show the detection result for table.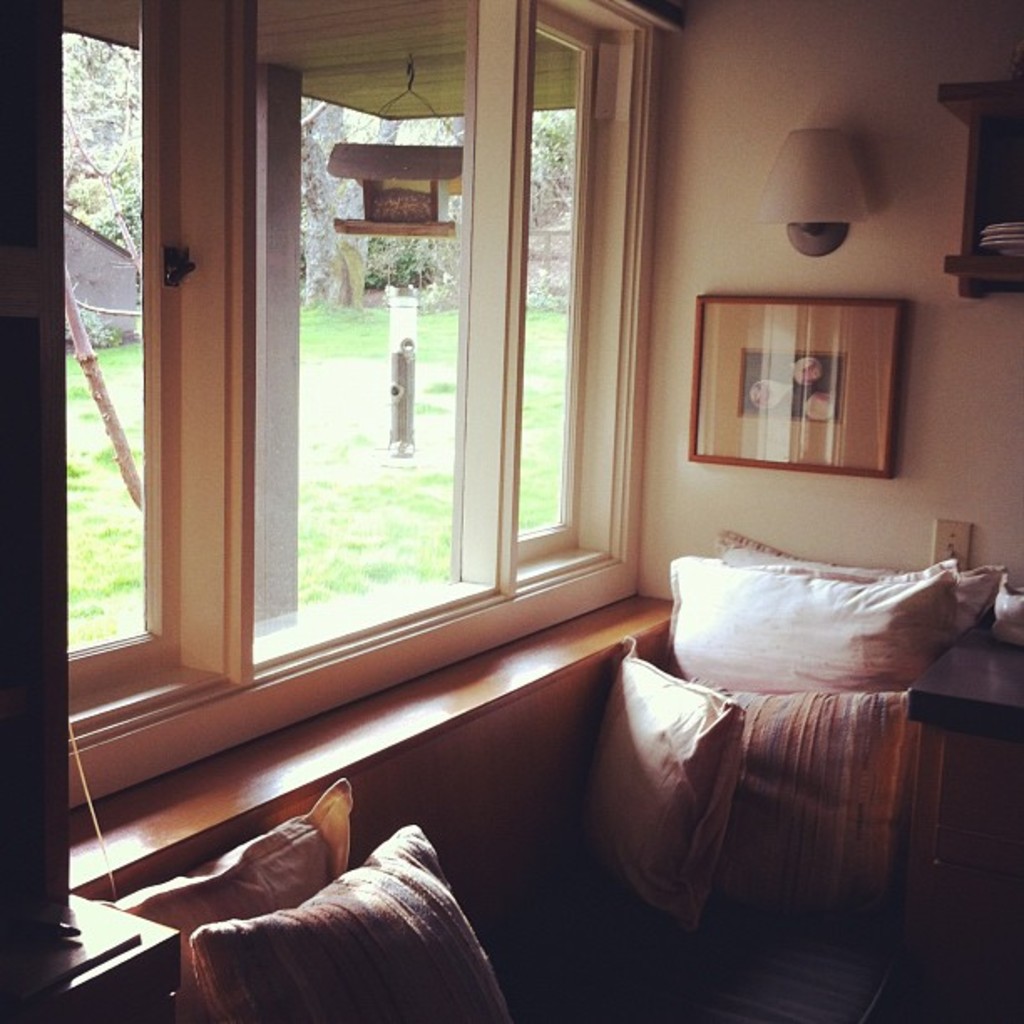
BBox(904, 636, 1022, 746).
